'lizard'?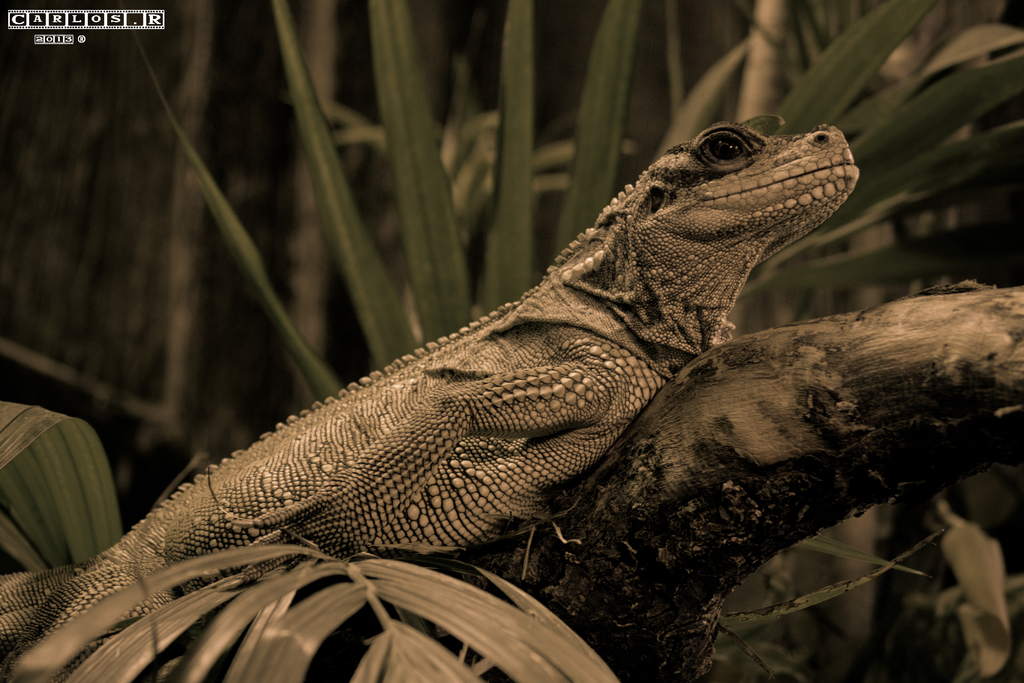
13:113:876:637
